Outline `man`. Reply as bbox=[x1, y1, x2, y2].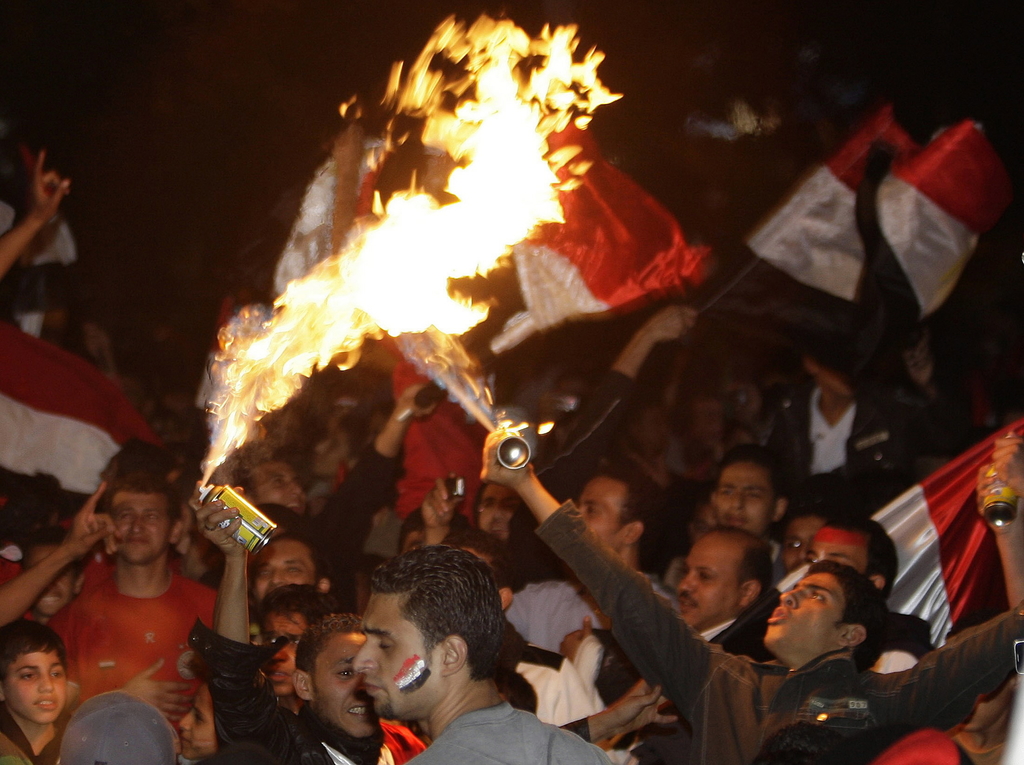
bbox=[484, 425, 1023, 764].
